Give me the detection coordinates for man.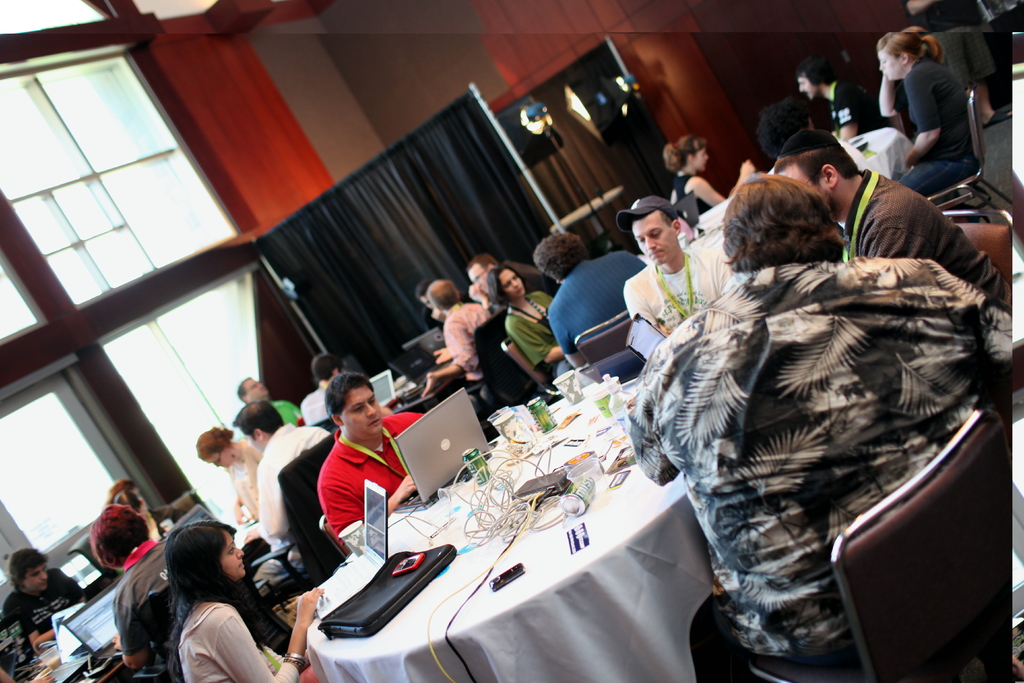
(230,396,339,595).
